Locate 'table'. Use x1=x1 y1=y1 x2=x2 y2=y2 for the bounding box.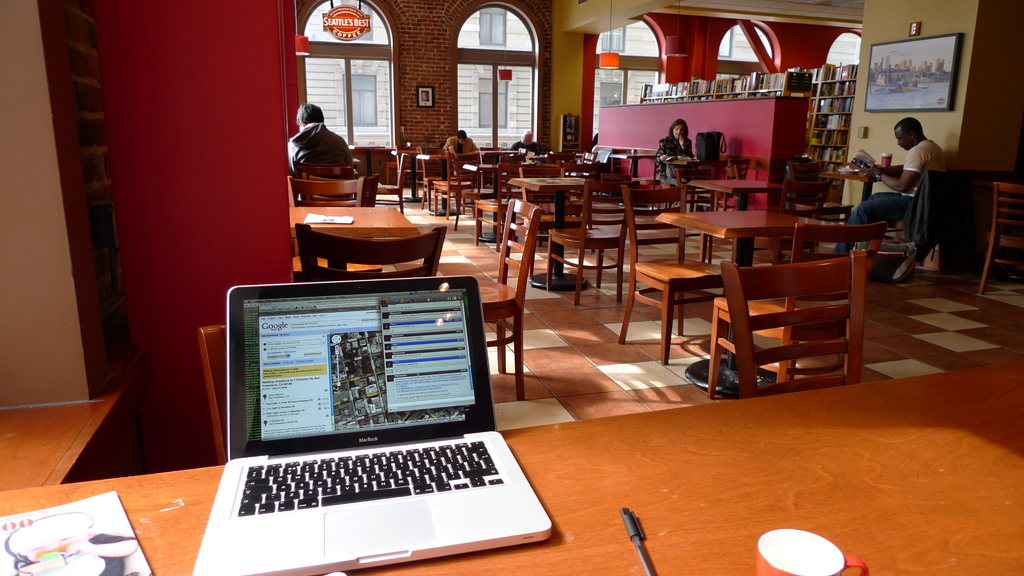
x1=1 y1=357 x2=1023 y2=575.
